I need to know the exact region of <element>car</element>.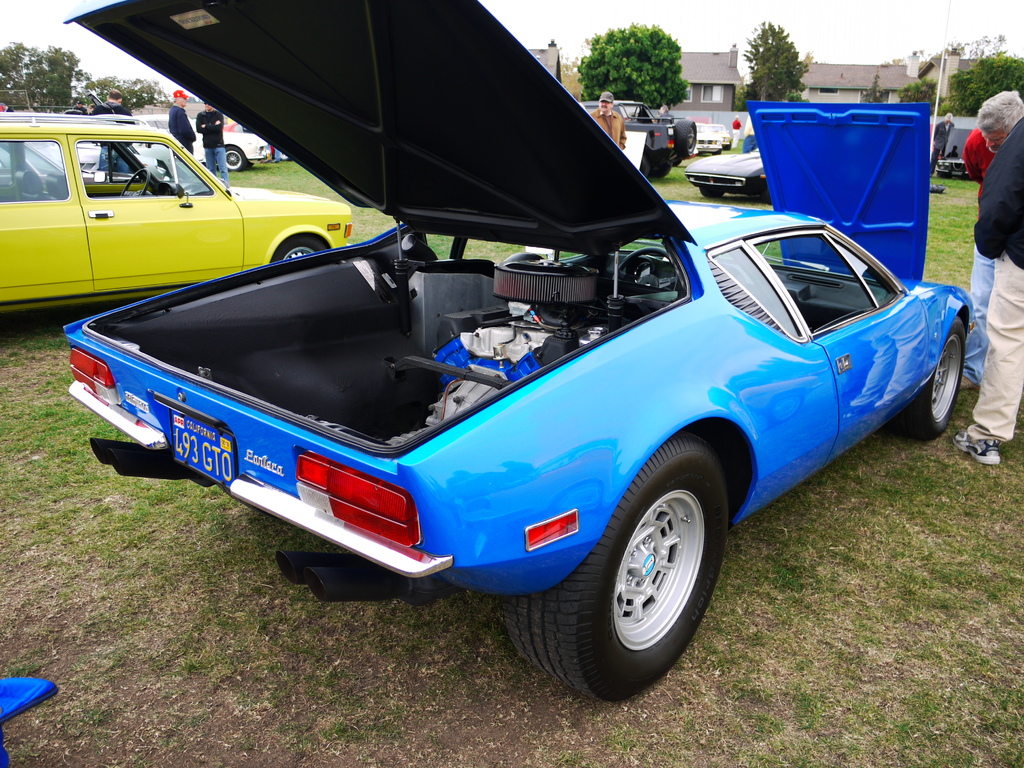
Region: bbox=(682, 147, 772, 206).
